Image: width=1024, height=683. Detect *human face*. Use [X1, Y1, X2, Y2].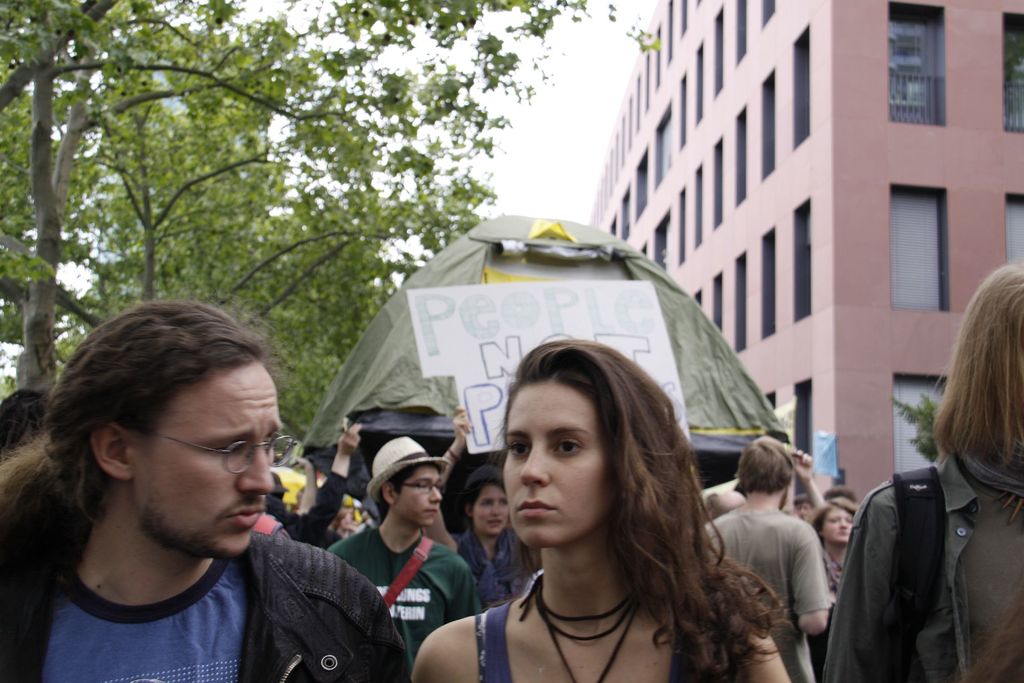
[474, 487, 509, 536].
